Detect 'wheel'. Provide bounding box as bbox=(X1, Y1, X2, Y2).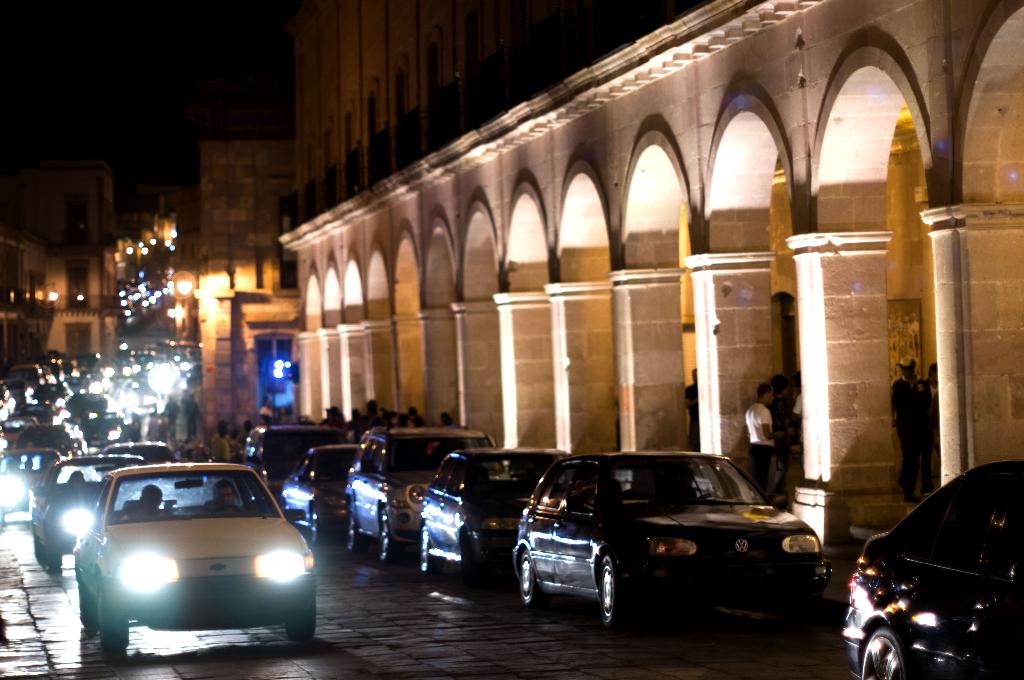
bbox=(81, 579, 97, 626).
